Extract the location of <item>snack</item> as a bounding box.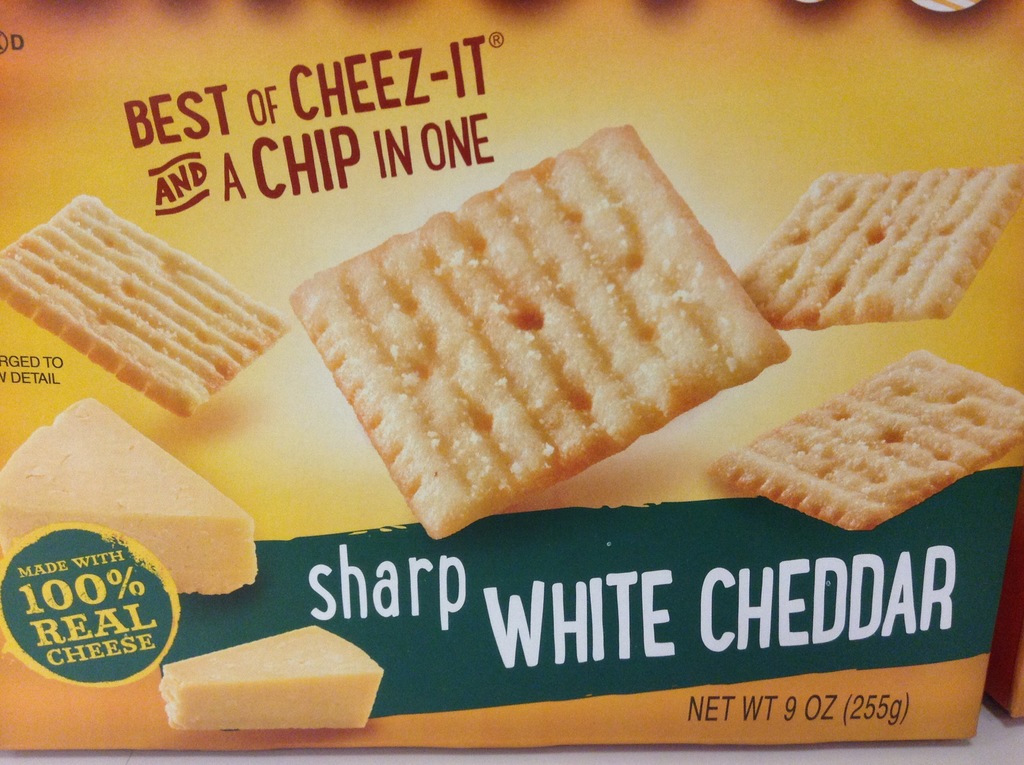
[735,159,1023,334].
